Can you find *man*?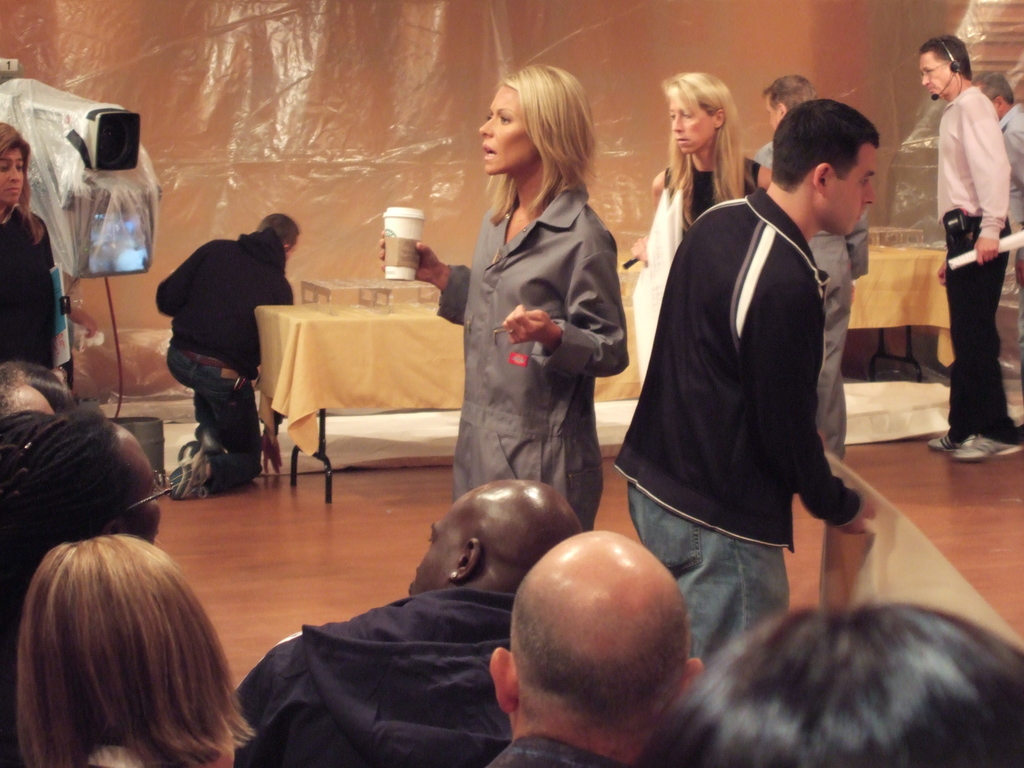
Yes, bounding box: bbox=[163, 214, 300, 498].
